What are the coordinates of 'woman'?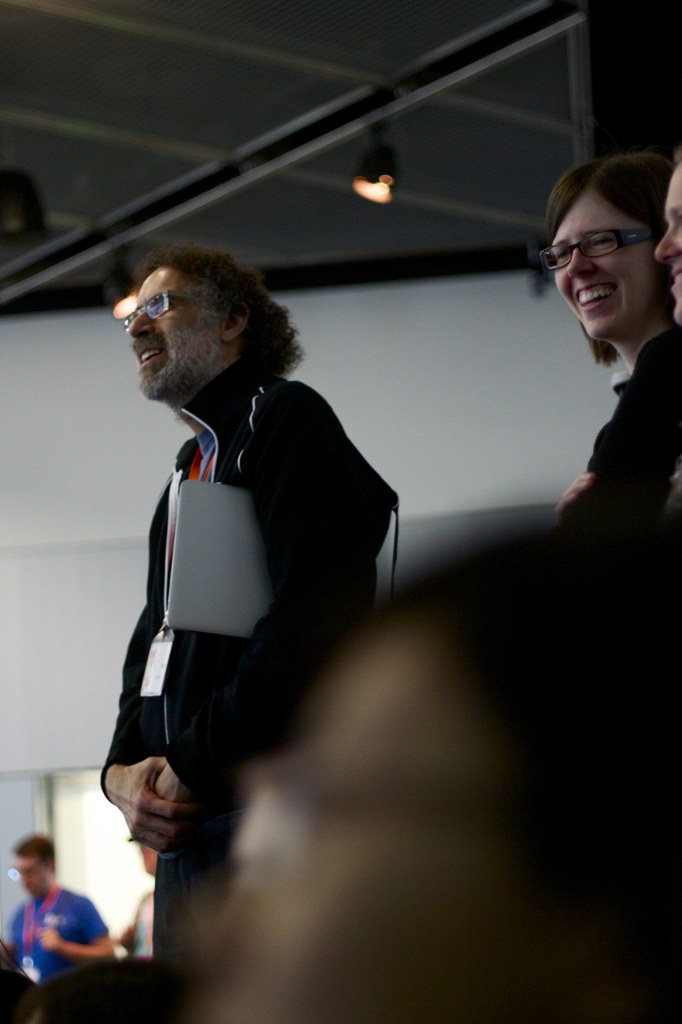
(555,154,681,522).
